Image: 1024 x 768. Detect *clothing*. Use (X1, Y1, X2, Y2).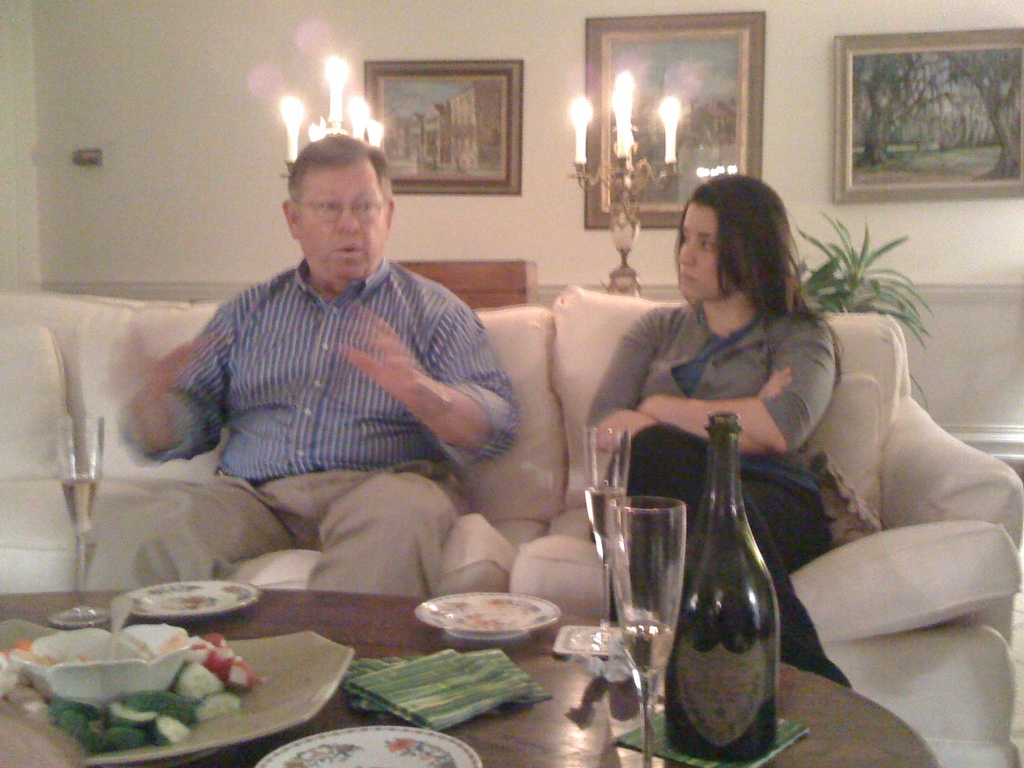
(587, 300, 860, 688).
